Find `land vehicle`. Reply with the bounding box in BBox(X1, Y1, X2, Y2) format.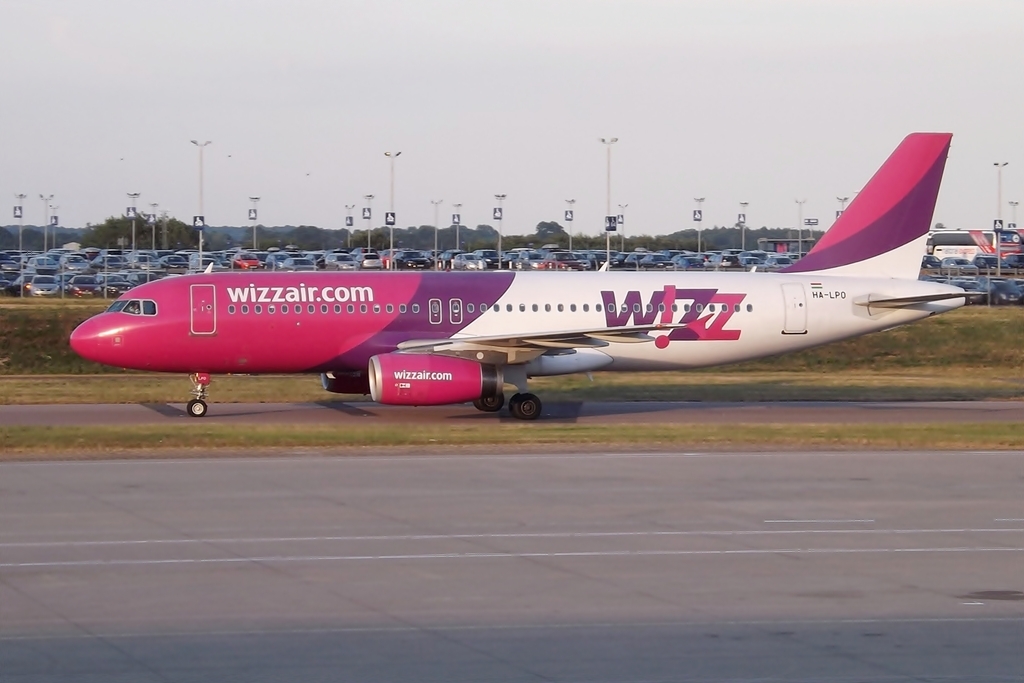
BBox(982, 256, 1005, 272).
